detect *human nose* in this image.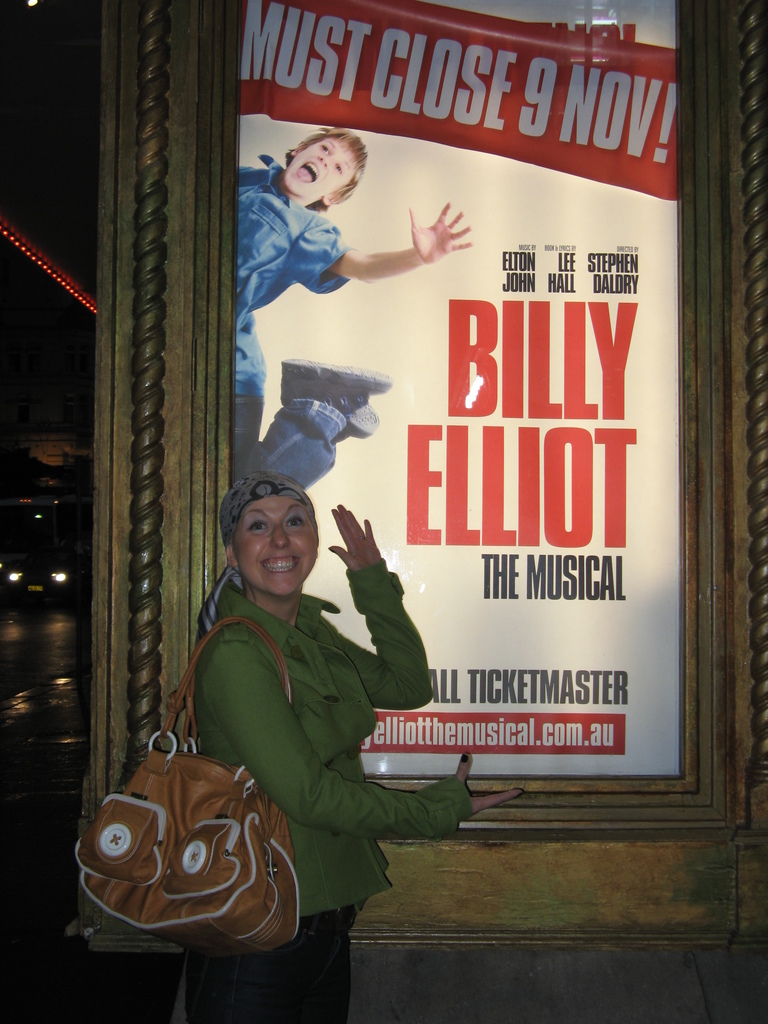
Detection: bbox=[267, 522, 291, 549].
